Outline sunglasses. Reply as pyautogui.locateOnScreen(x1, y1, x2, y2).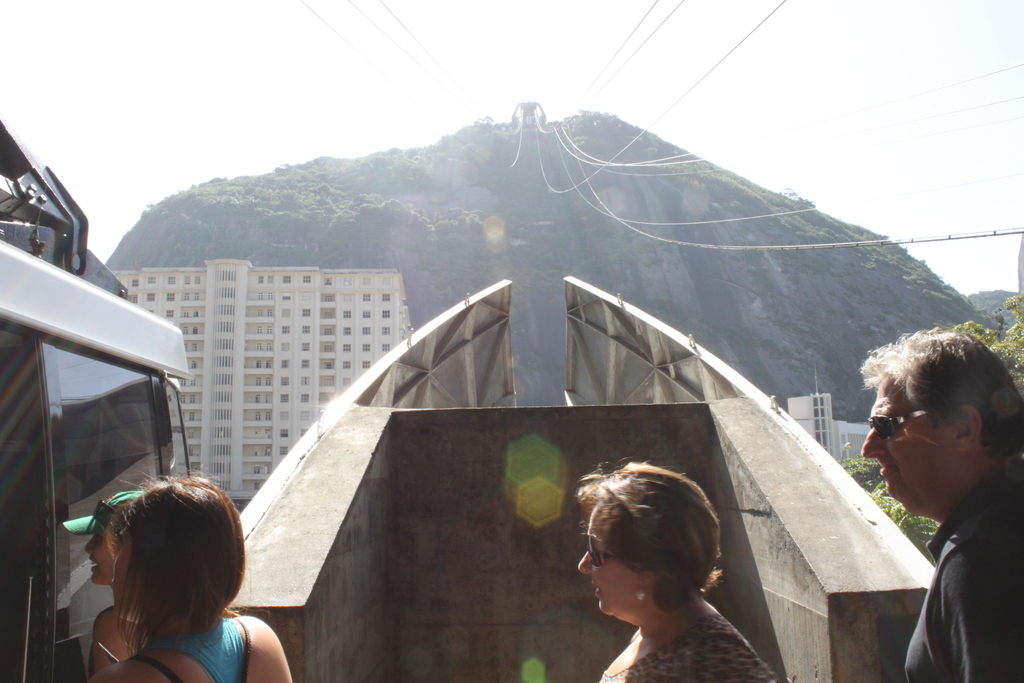
pyautogui.locateOnScreen(583, 530, 632, 566).
